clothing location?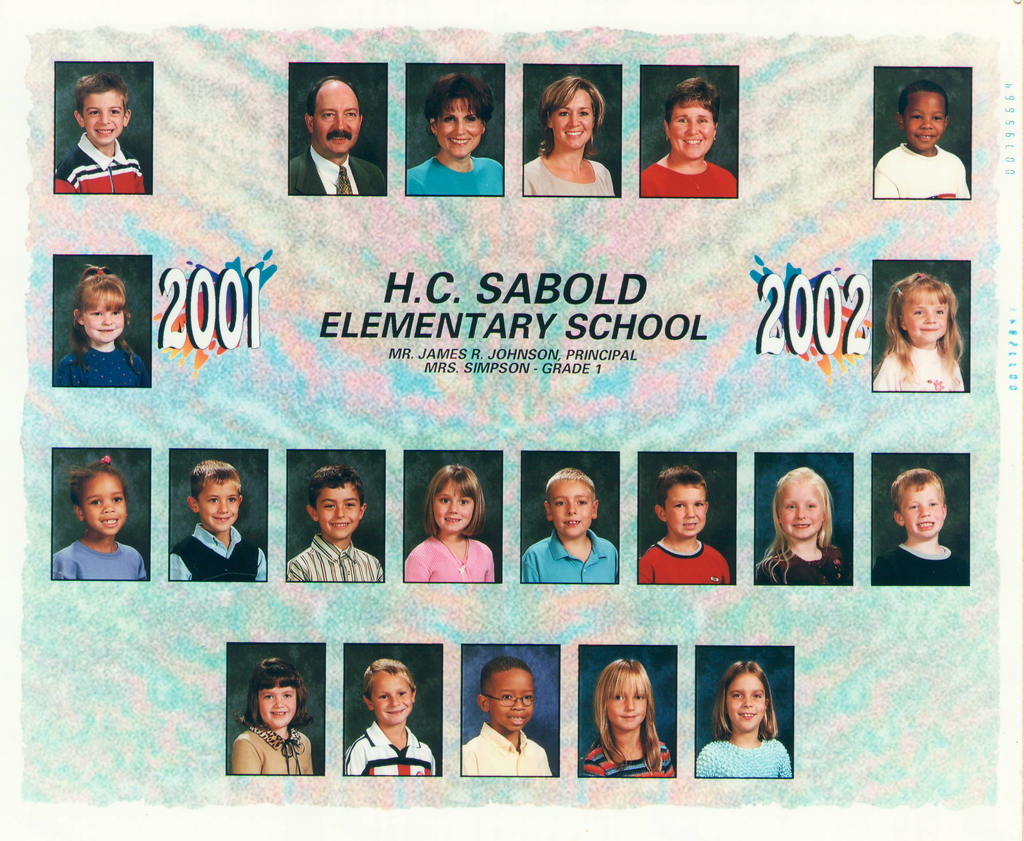
l=48, t=133, r=139, b=198
